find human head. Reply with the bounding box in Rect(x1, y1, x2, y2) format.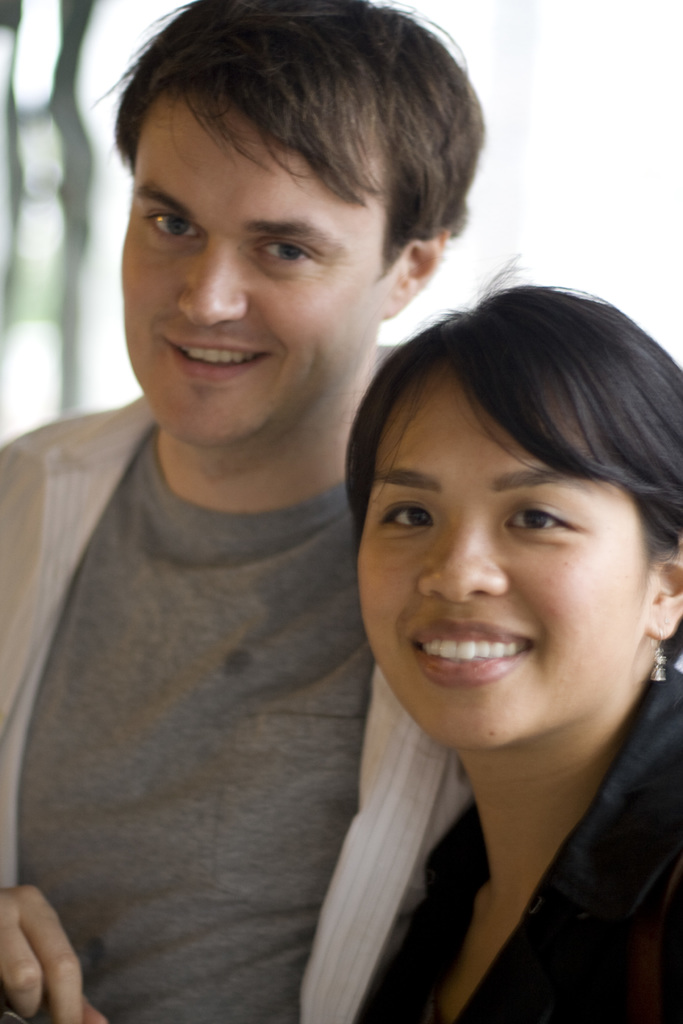
Rect(100, 0, 473, 381).
